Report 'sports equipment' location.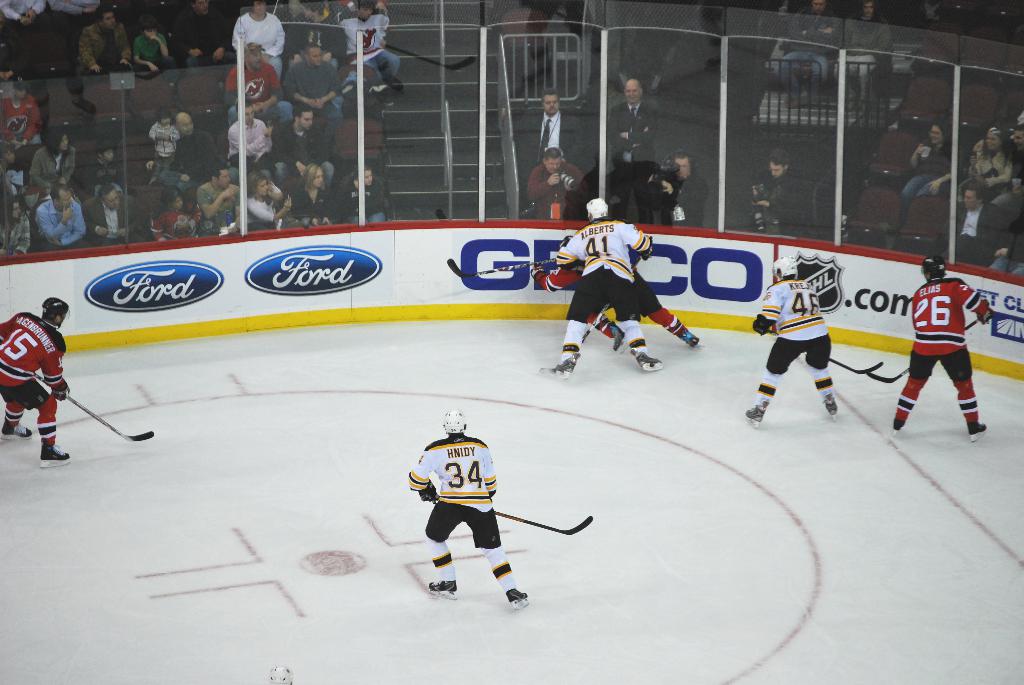
Report: [765,328,881,377].
